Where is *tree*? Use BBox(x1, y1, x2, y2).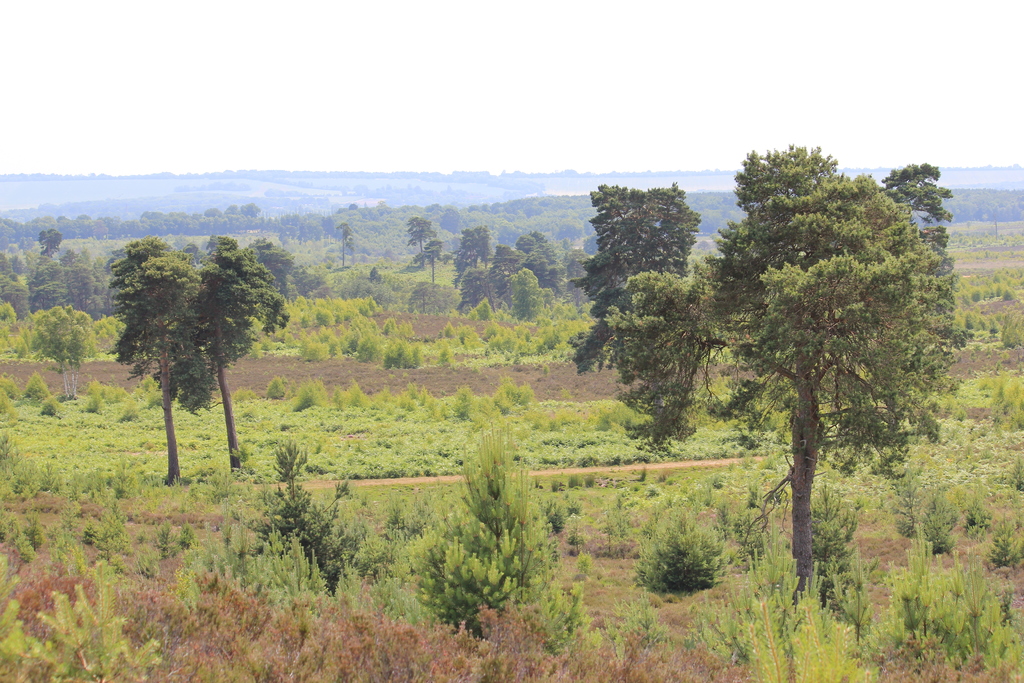
BBox(401, 215, 434, 257).
